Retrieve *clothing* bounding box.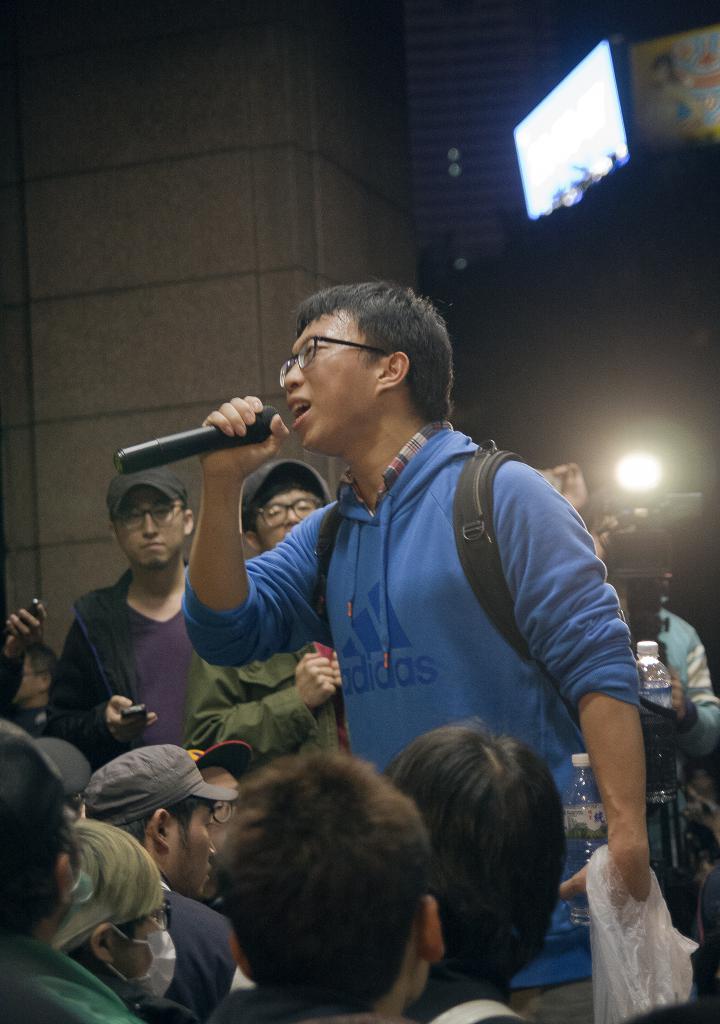
Bounding box: (left=47, top=562, right=199, bottom=760).
